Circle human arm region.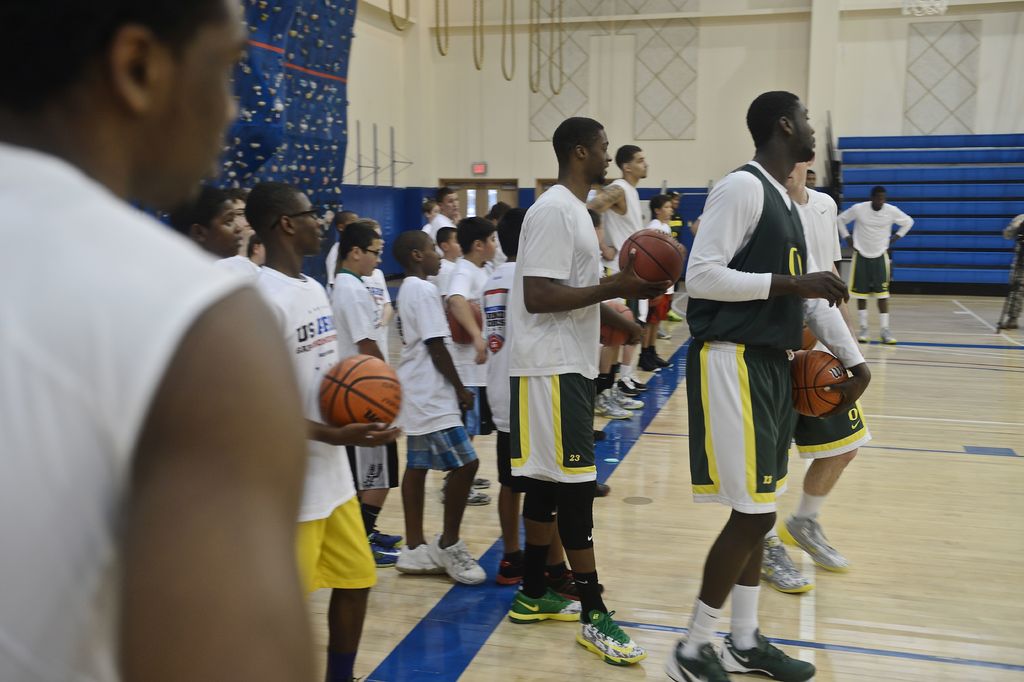
Region: x1=797, y1=288, x2=872, y2=414.
